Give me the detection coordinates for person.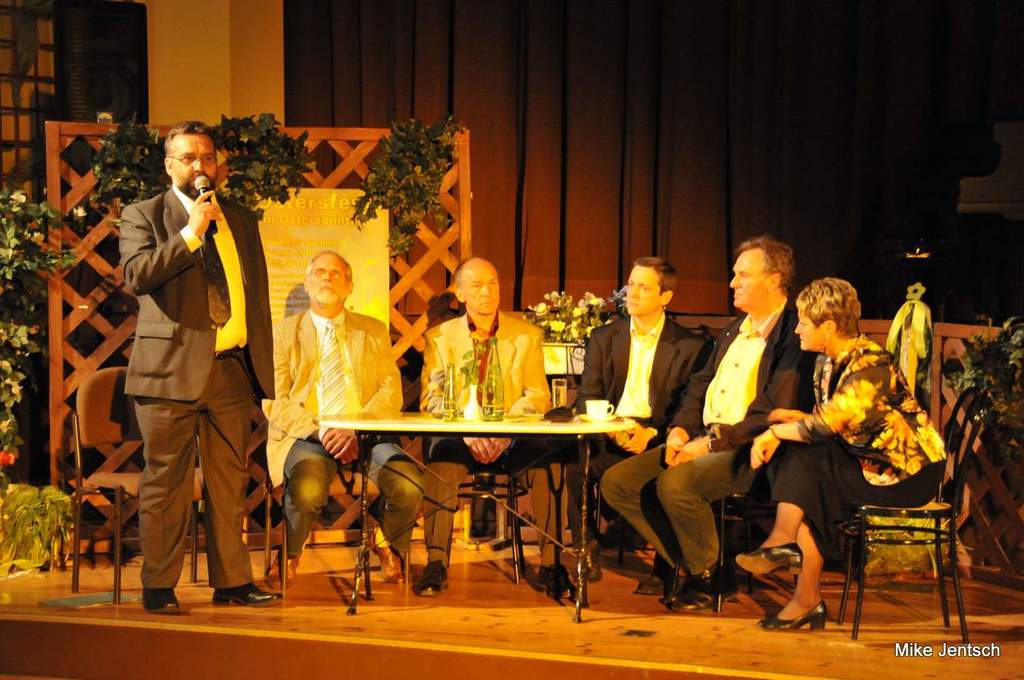
423 257 582 598.
